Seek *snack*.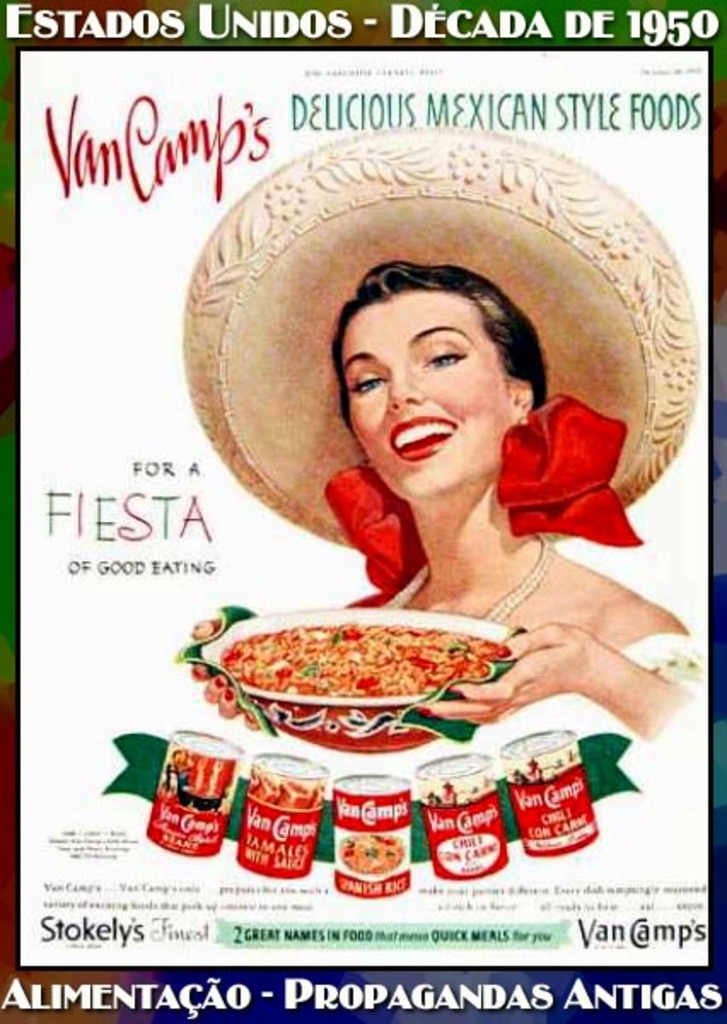
x1=232 y1=623 x2=507 y2=693.
